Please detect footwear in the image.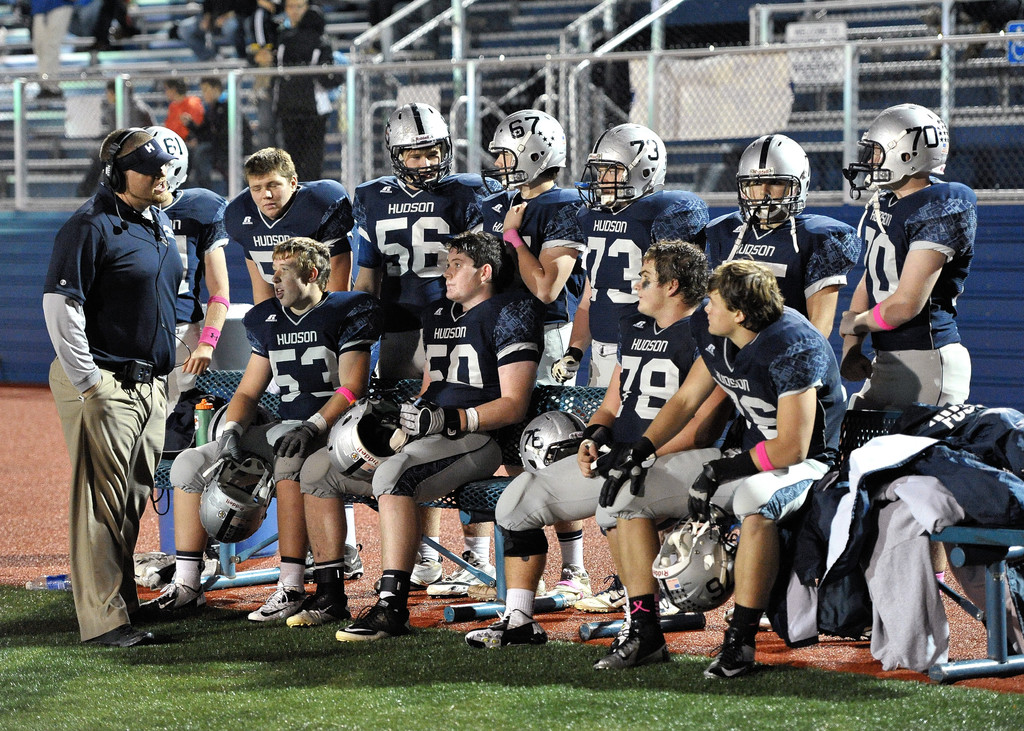
pyautogui.locateOnScreen(544, 561, 591, 609).
